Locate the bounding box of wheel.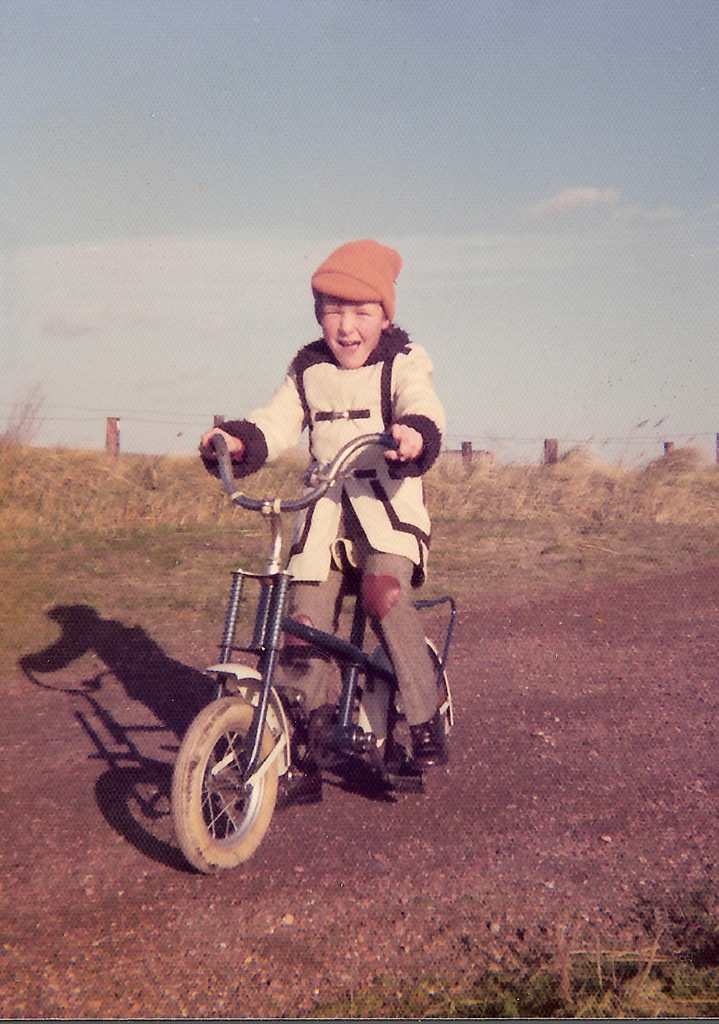
Bounding box: locate(154, 695, 287, 868).
